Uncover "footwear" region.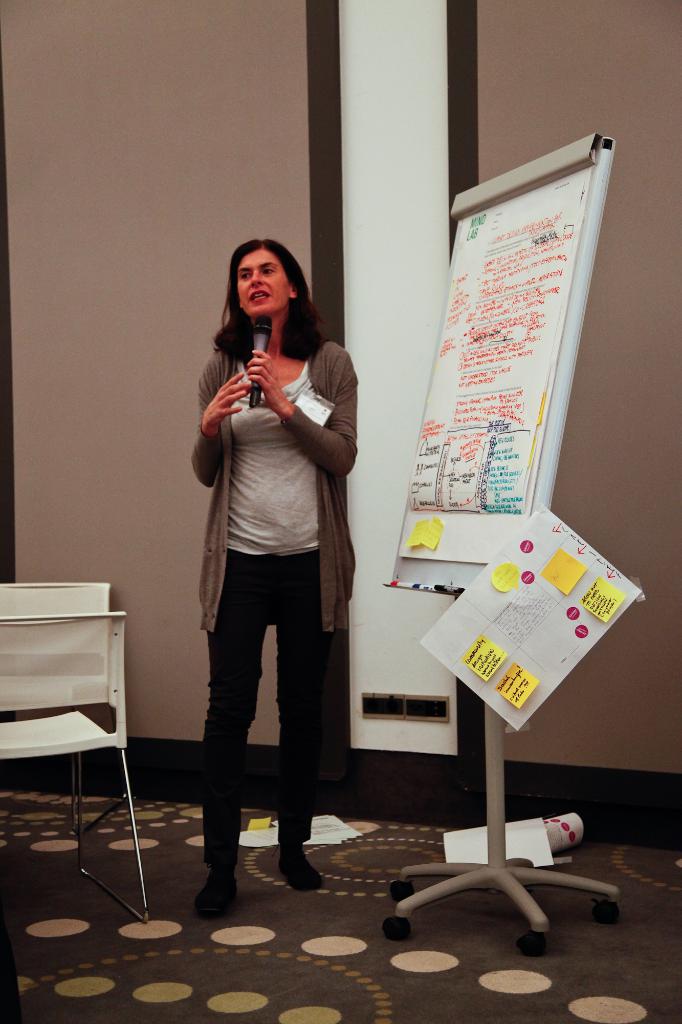
Uncovered: (200, 870, 234, 919).
